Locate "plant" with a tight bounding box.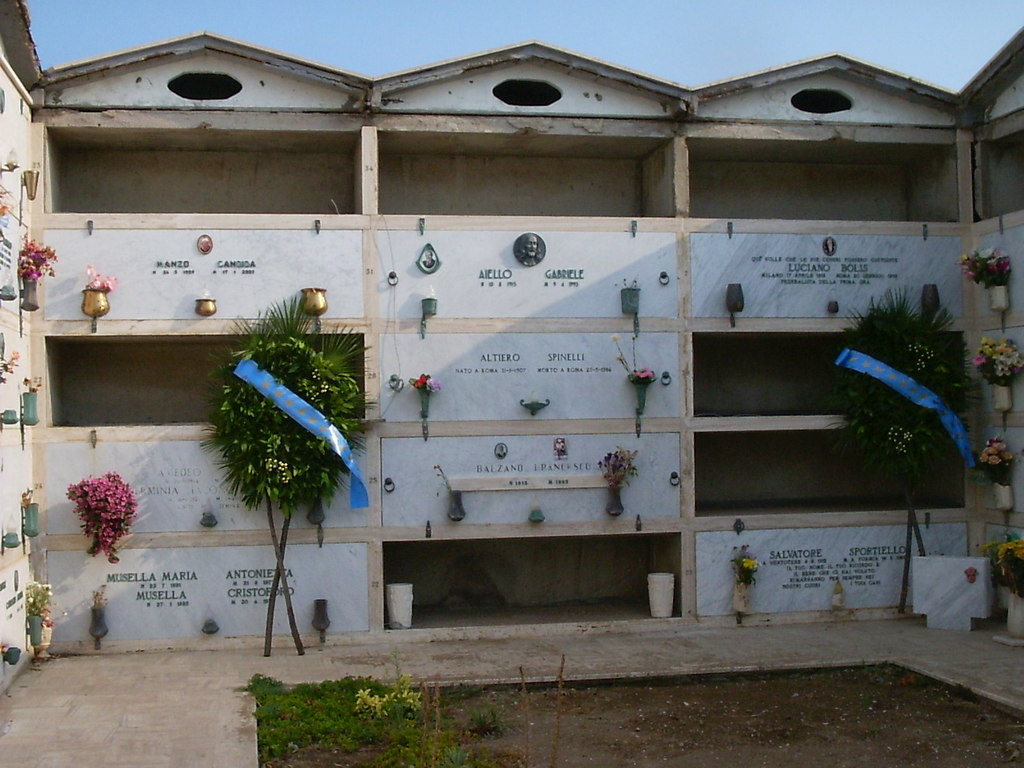
box(201, 294, 378, 658).
